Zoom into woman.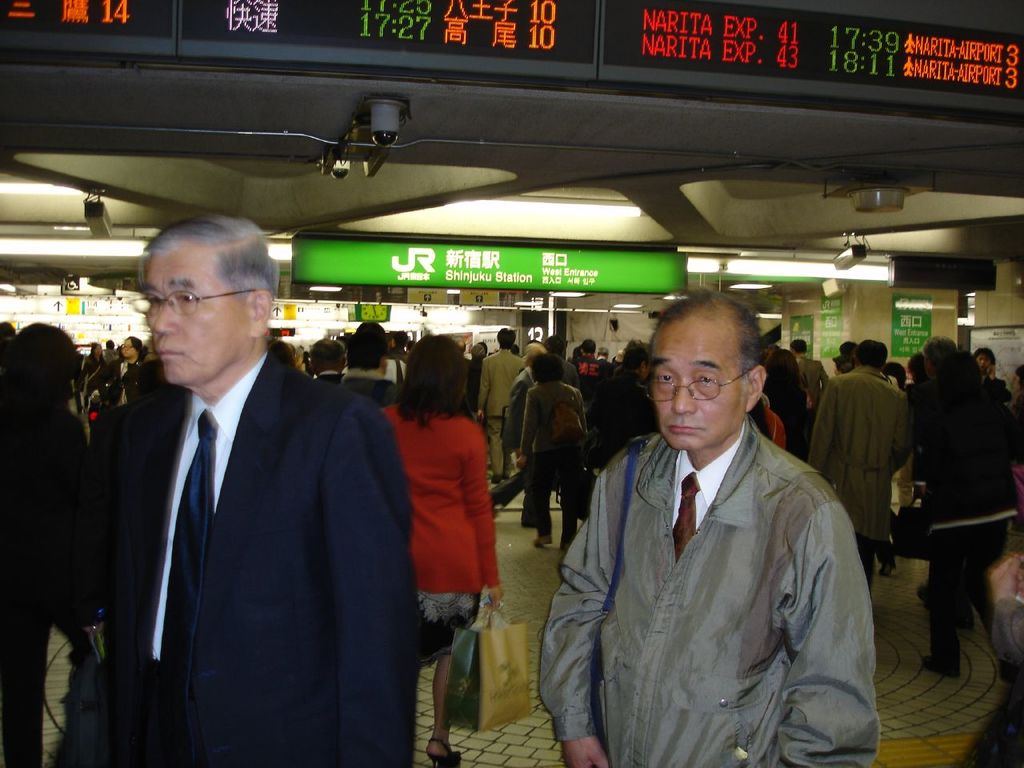
Zoom target: {"x1": 380, "y1": 338, "x2": 504, "y2": 767}.
